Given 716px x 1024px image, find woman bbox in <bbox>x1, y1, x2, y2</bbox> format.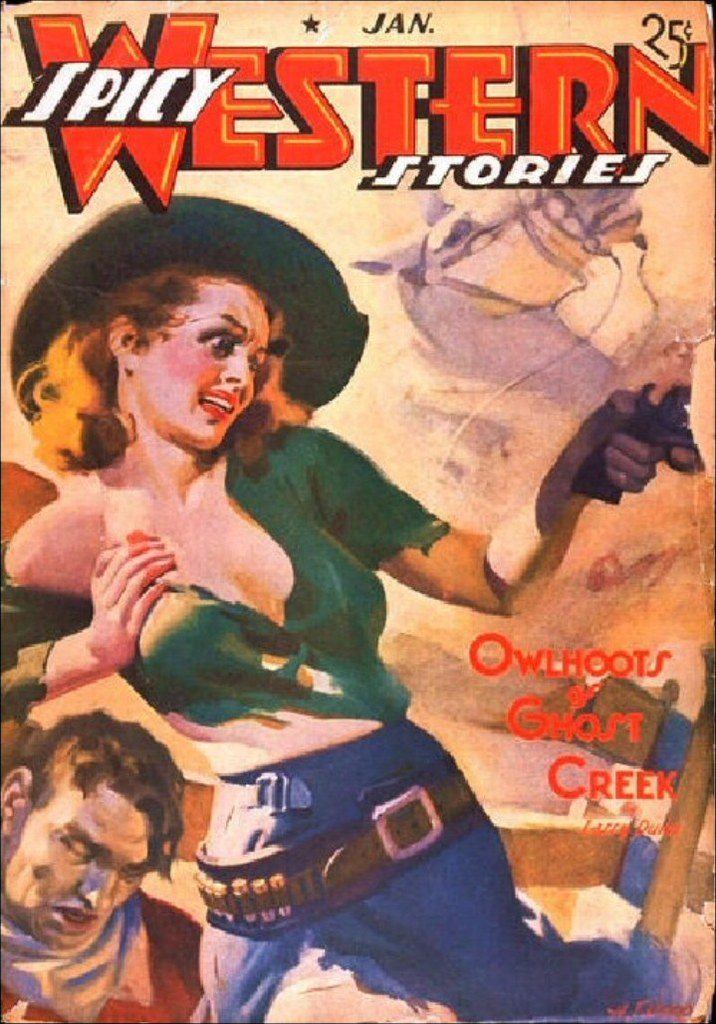
<bbox>47, 202, 591, 990</bbox>.
